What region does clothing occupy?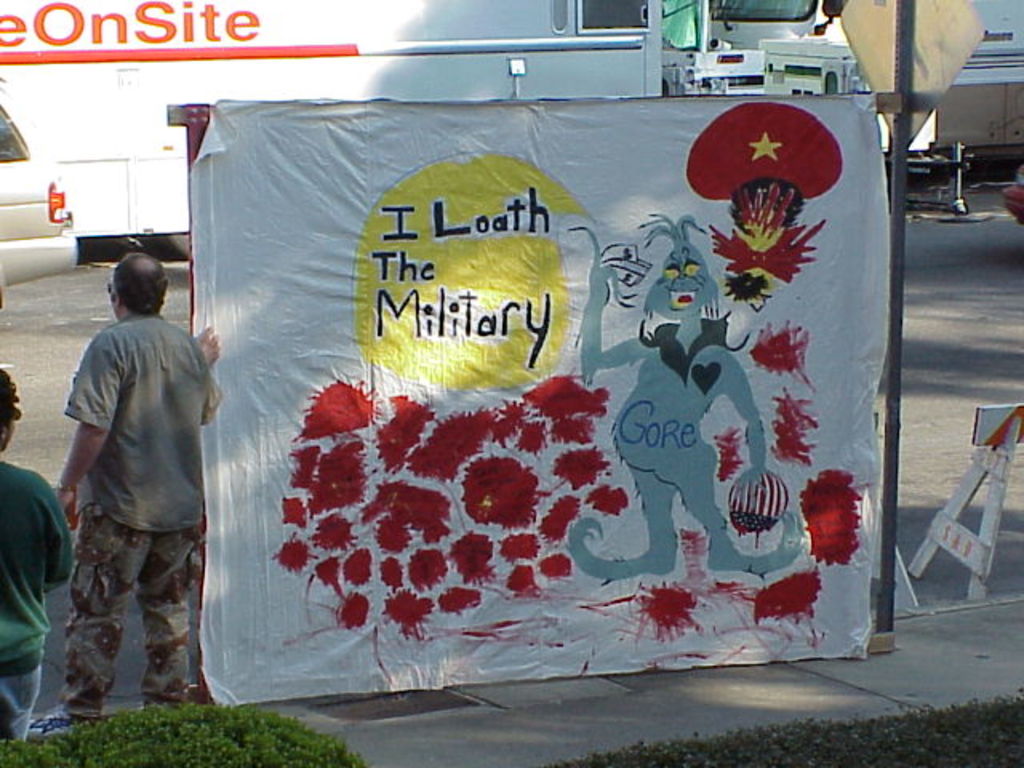
box=[0, 459, 72, 670].
